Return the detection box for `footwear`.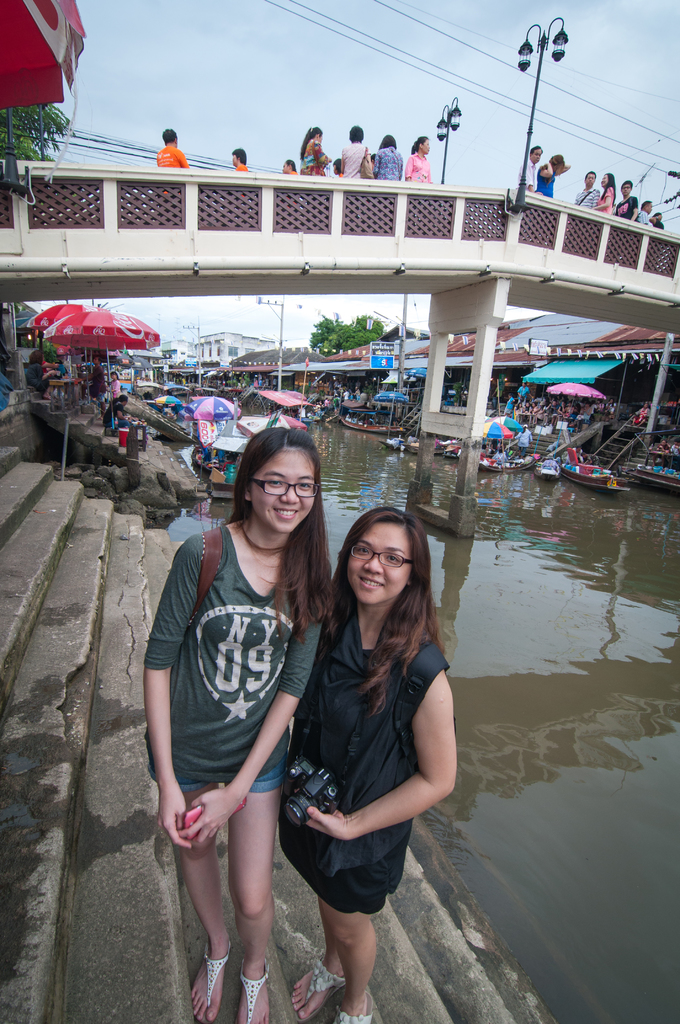
locate(186, 931, 233, 1023).
